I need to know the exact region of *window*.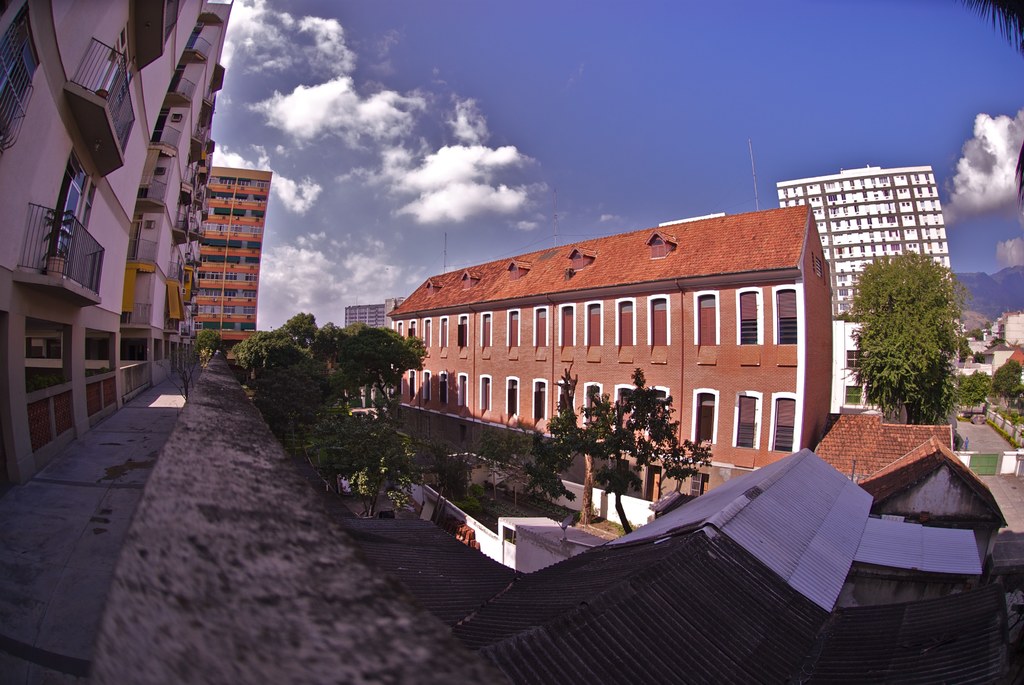
Region: x1=772, y1=397, x2=792, y2=453.
